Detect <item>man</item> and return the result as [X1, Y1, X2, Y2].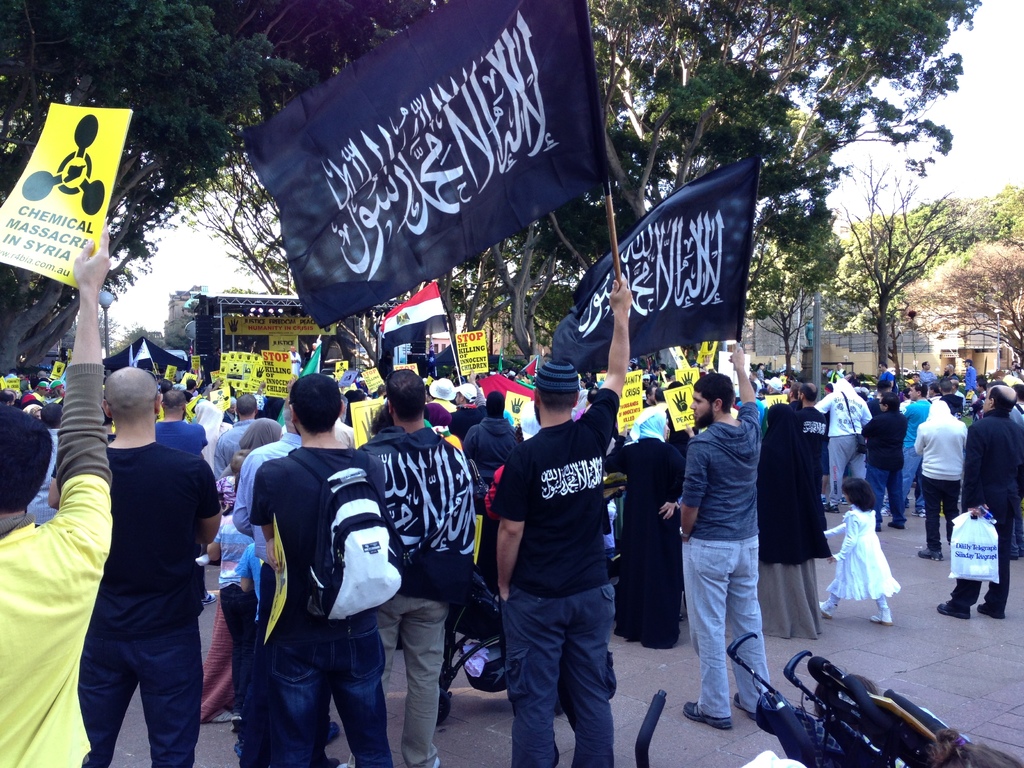
[939, 384, 1023, 622].
